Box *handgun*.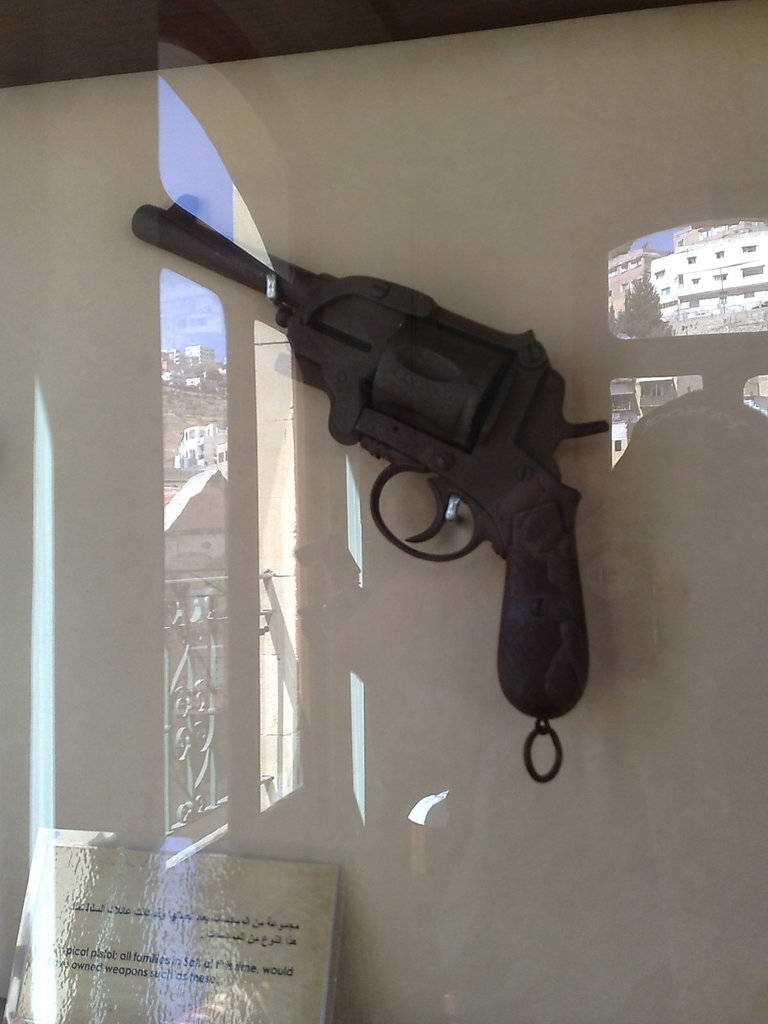
<region>132, 191, 609, 785</region>.
